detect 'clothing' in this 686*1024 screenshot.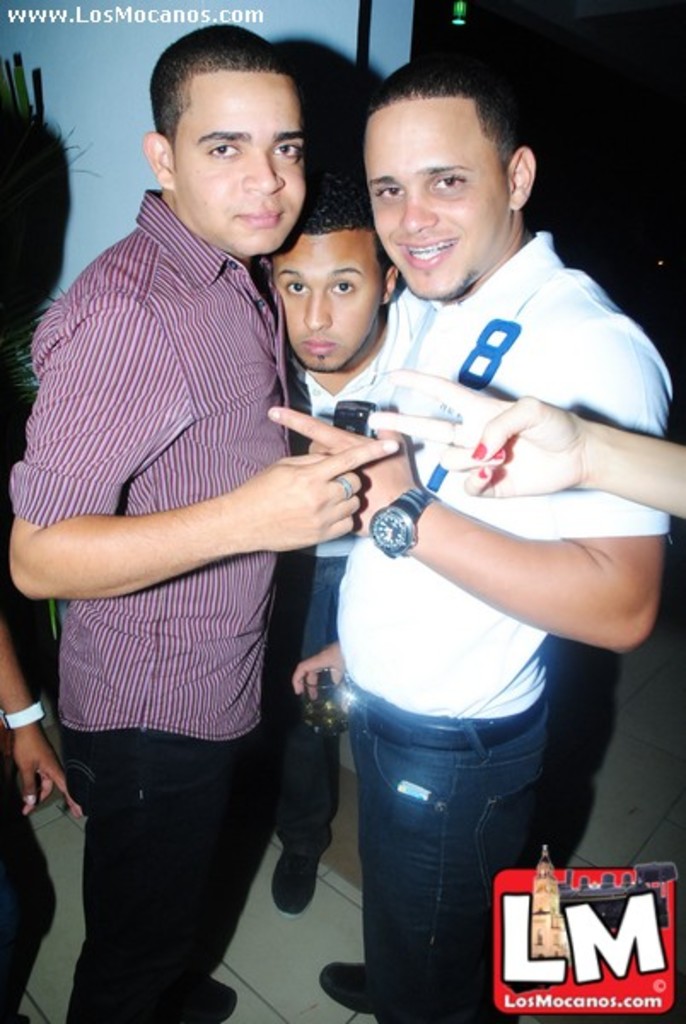
Detection: [34,140,336,906].
